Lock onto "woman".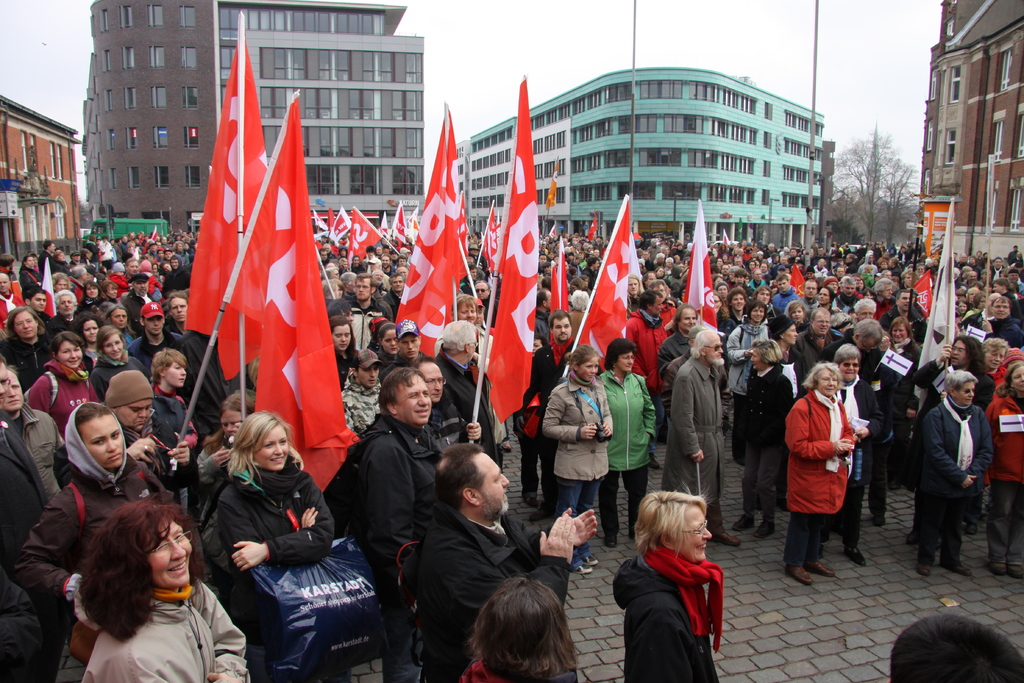
Locked: left=536, top=343, right=619, bottom=579.
